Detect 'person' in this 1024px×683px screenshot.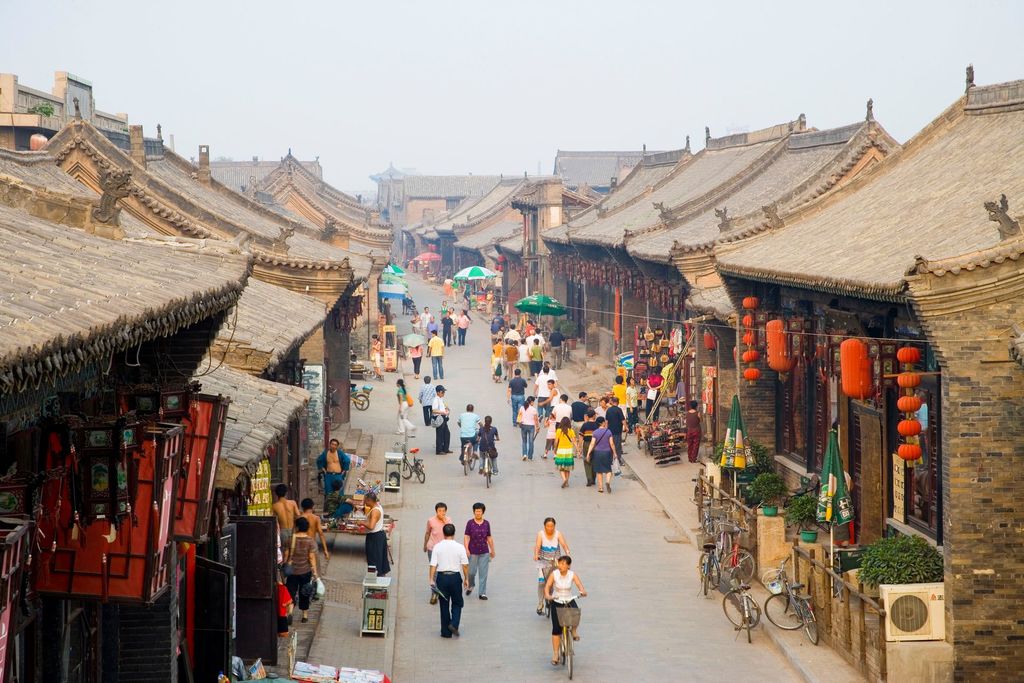
Detection: {"left": 362, "top": 484, "right": 393, "bottom": 572}.
